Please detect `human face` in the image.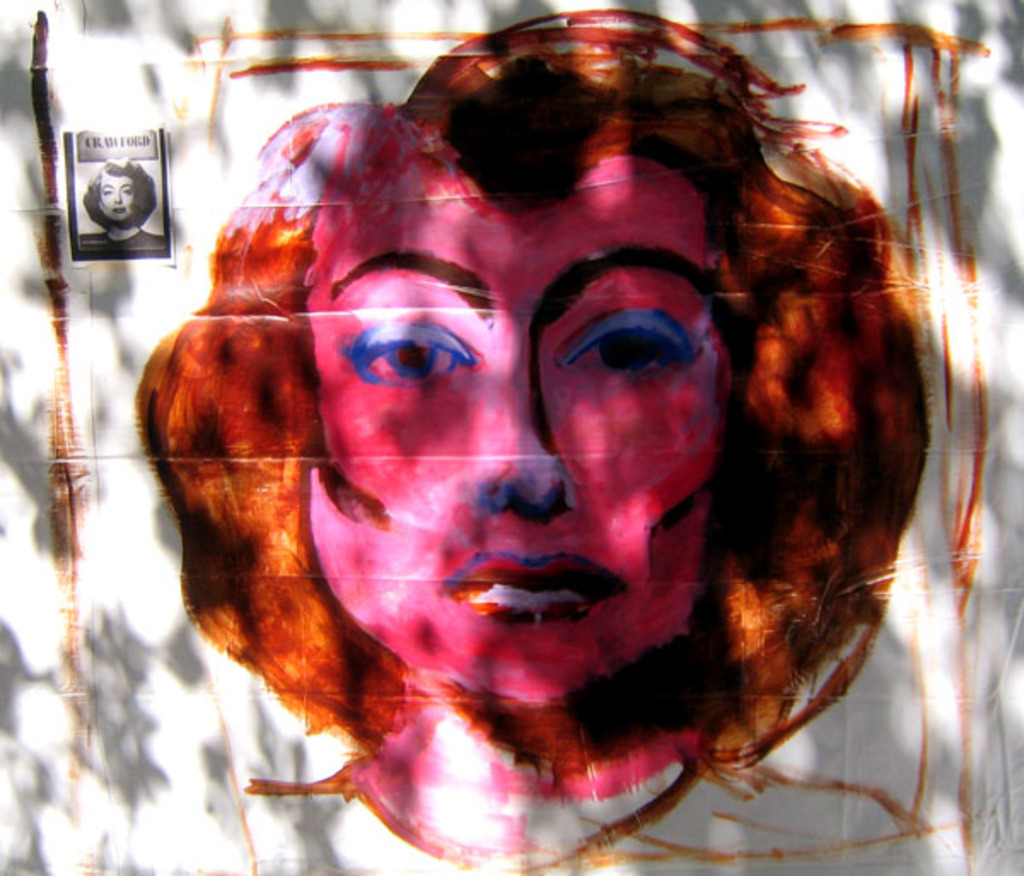
(305,150,729,686).
